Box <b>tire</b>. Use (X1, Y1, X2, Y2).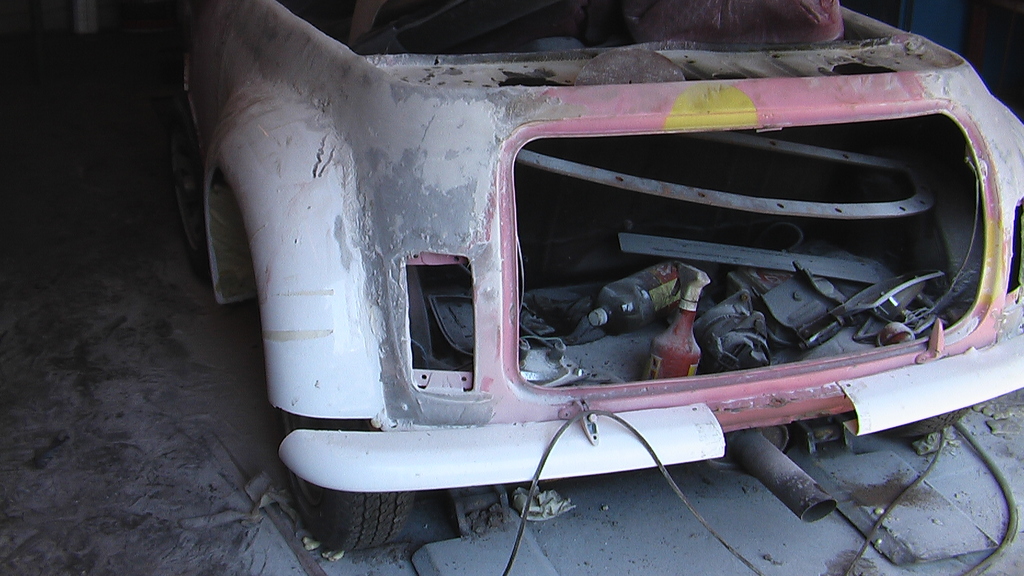
(886, 403, 964, 444).
